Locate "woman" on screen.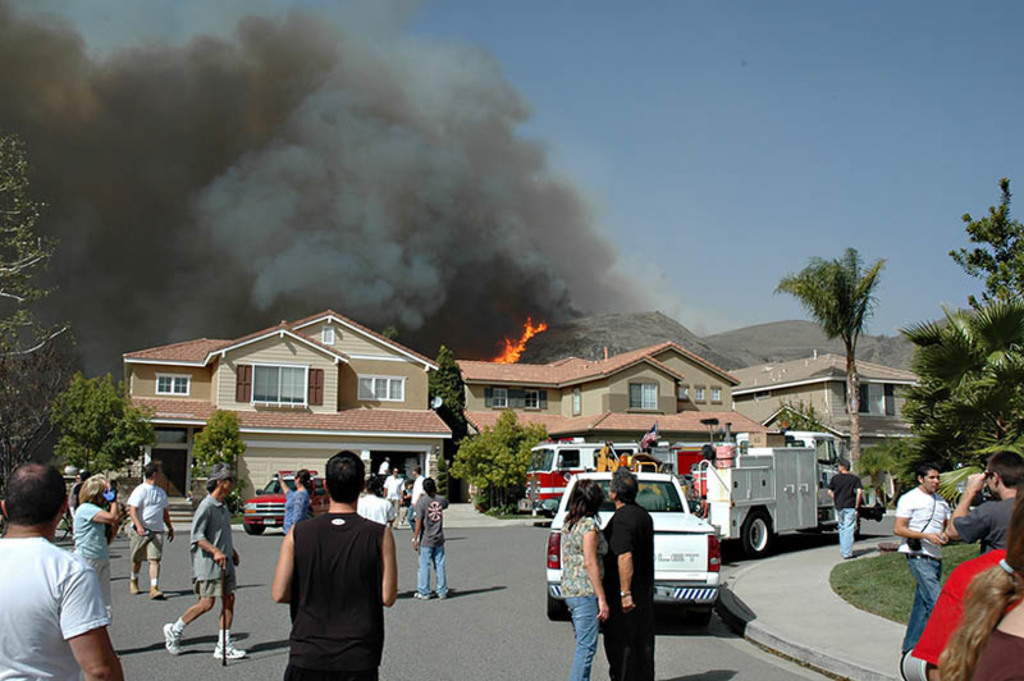
On screen at <bbox>408, 477, 448, 604</bbox>.
